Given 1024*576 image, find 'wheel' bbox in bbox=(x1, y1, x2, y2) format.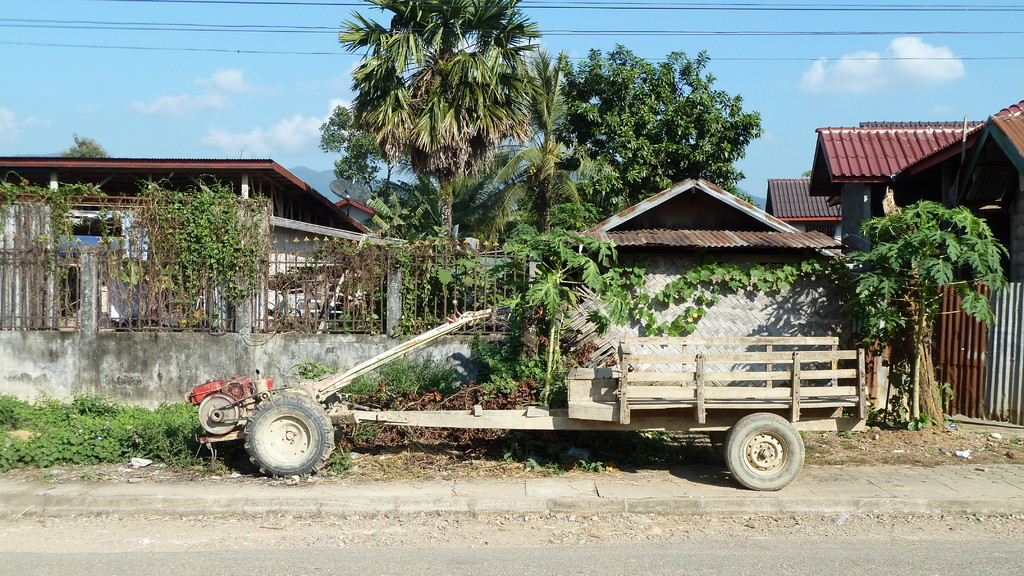
bbox=(323, 391, 345, 444).
